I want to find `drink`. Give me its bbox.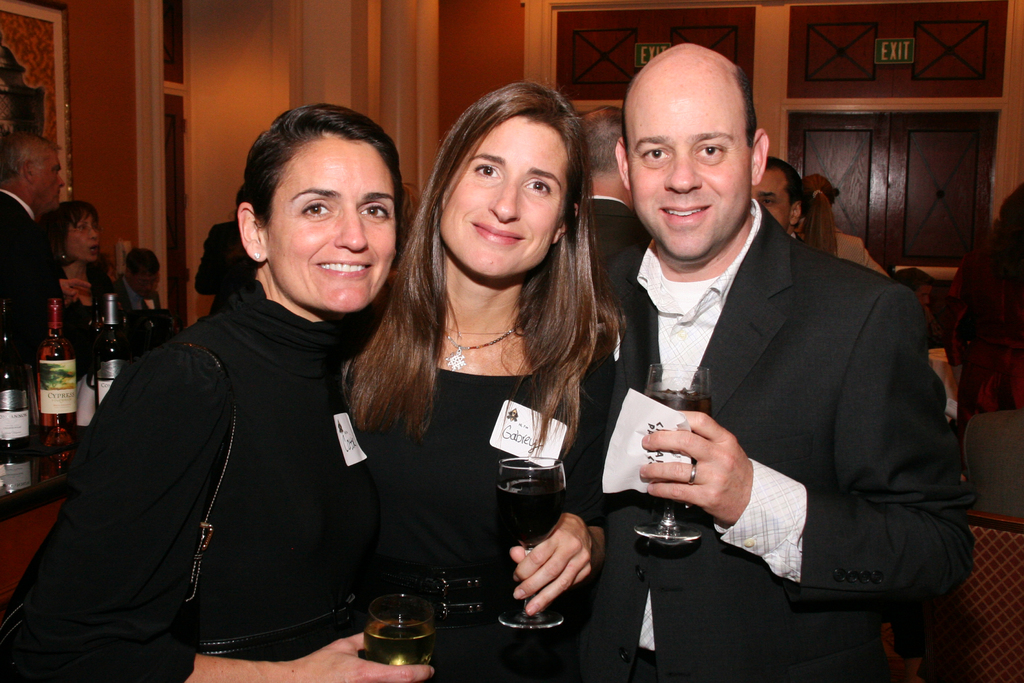
(left=0, top=298, right=27, bottom=452).
